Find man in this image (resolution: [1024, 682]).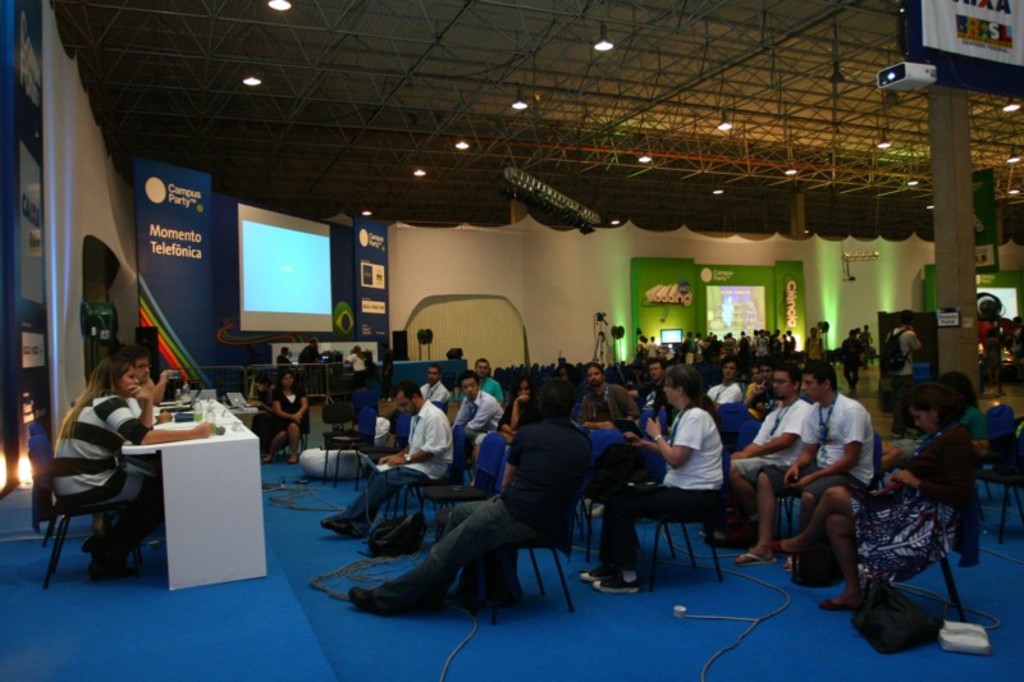
box=[453, 357, 506, 400].
